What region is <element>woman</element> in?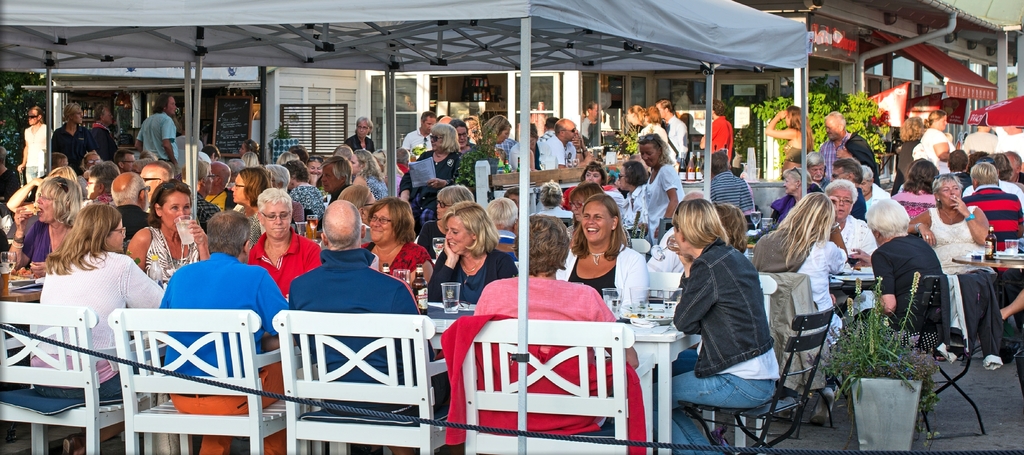
box=[768, 161, 826, 232].
